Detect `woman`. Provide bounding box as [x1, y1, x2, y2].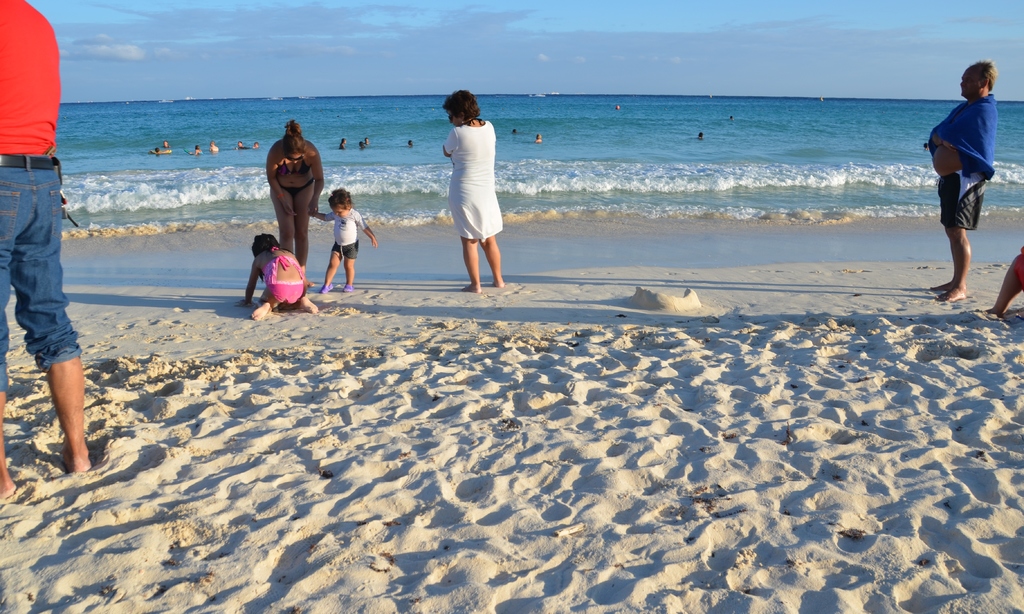
[268, 119, 330, 258].
